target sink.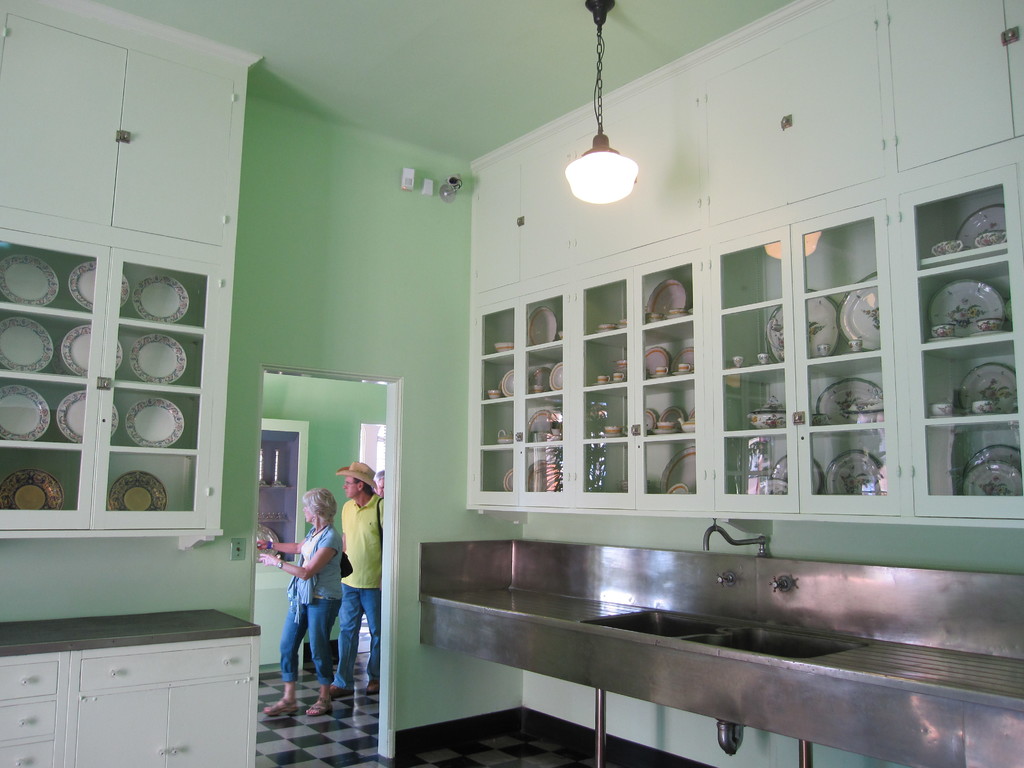
Target region: [x1=578, y1=527, x2=872, y2=659].
